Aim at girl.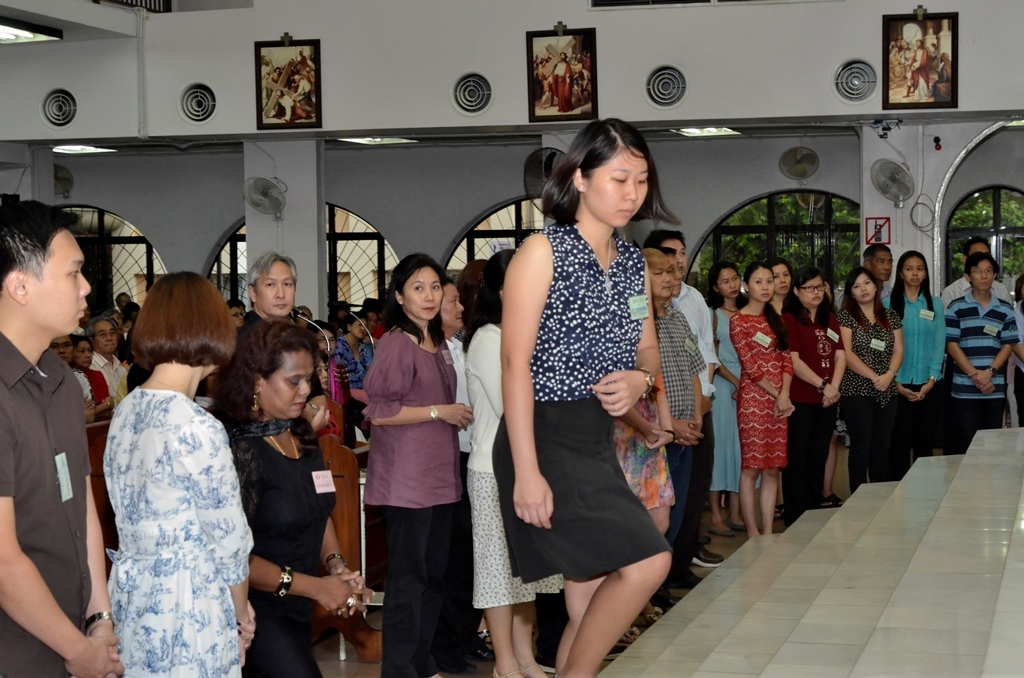
Aimed at [x1=729, y1=259, x2=794, y2=538].
